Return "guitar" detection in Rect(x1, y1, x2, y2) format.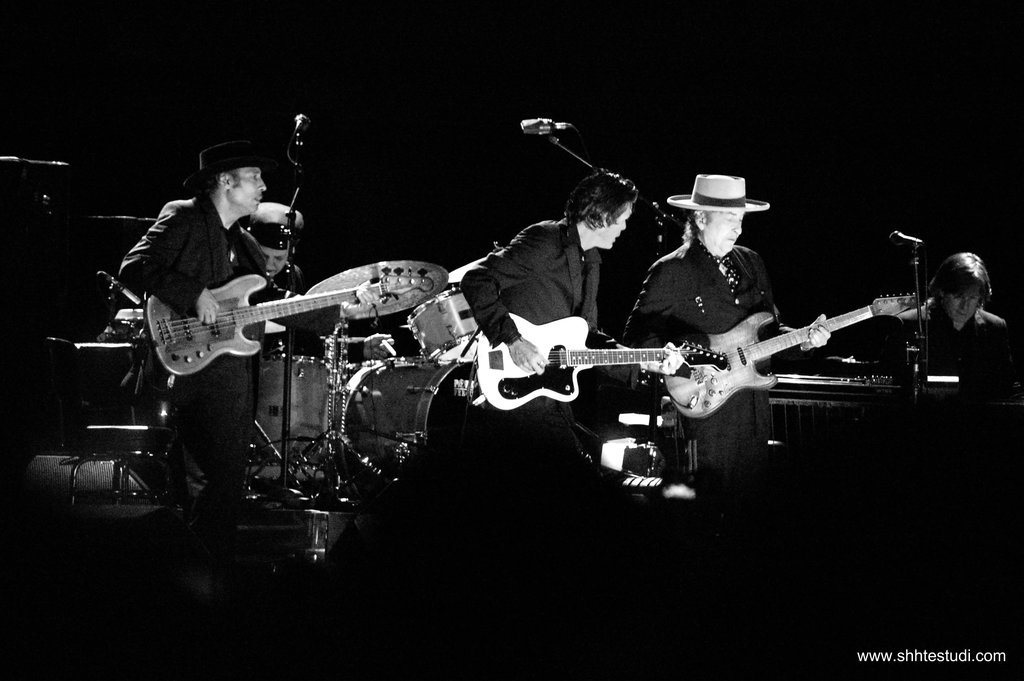
Rect(121, 249, 349, 386).
